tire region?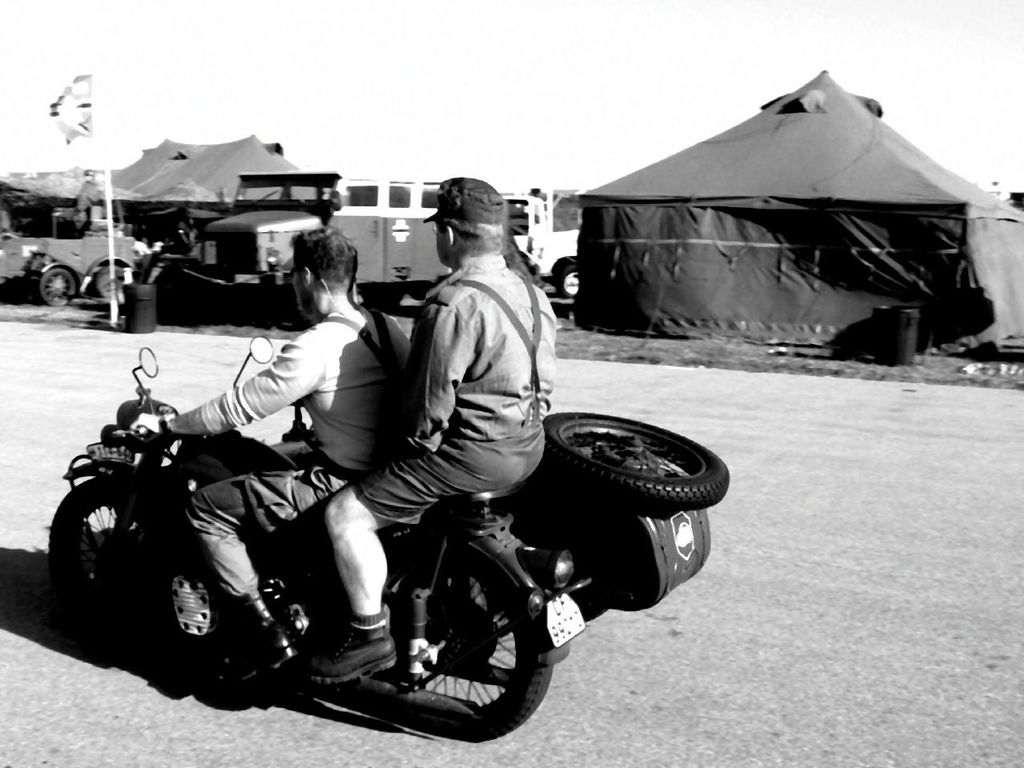
bbox=(34, 266, 78, 310)
